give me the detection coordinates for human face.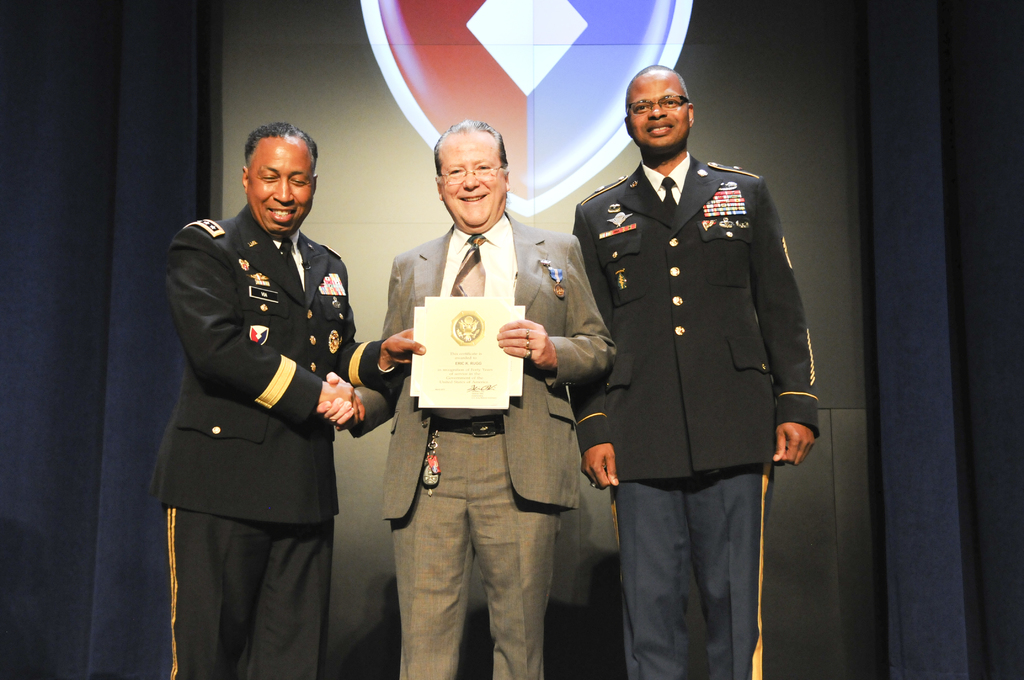
region(627, 71, 689, 154).
